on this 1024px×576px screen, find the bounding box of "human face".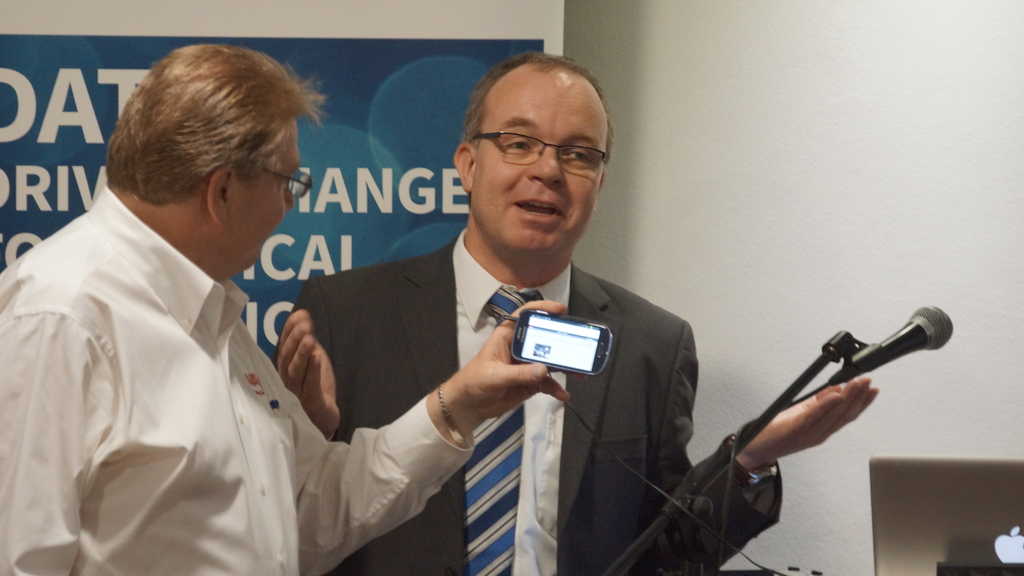
Bounding box: pyautogui.locateOnScreen(229, 117, 312, 266).
